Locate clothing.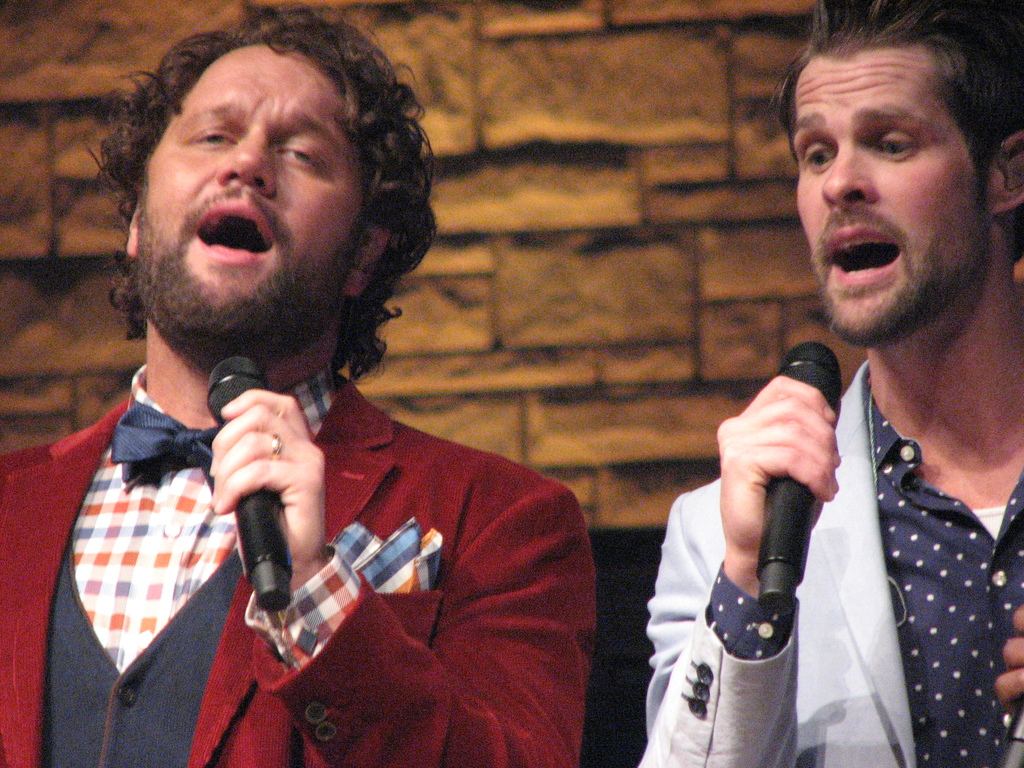
Bounding box: x1=636 y1=361 x2=1023 y2=767.
